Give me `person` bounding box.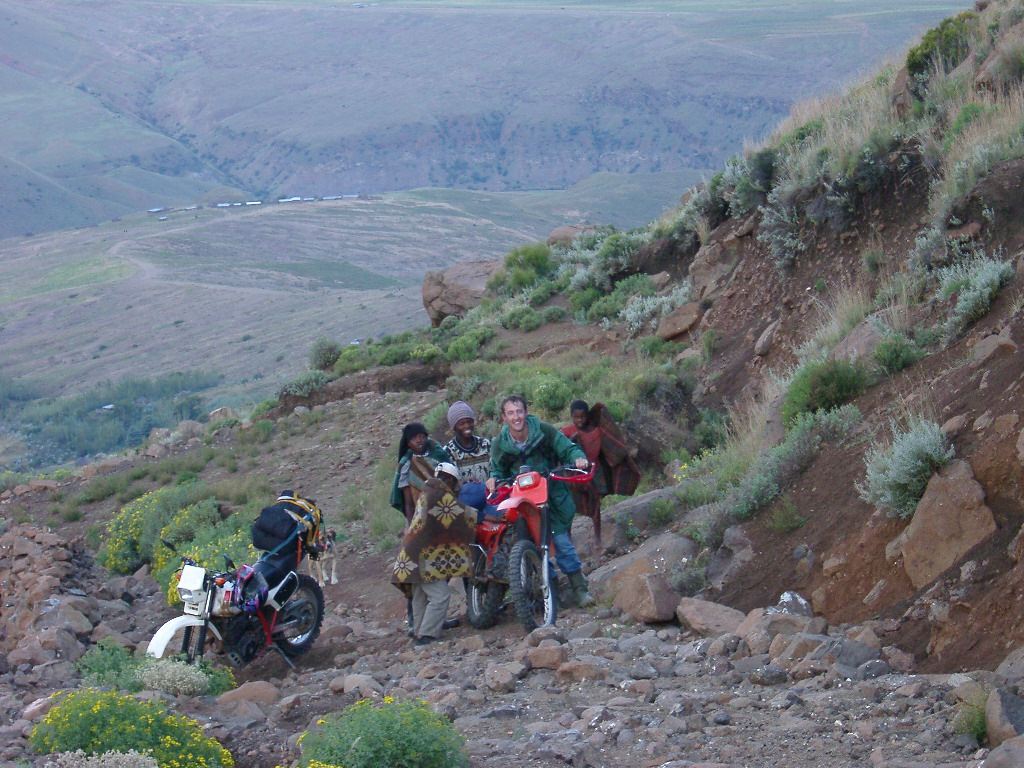
386:419:454:529.
